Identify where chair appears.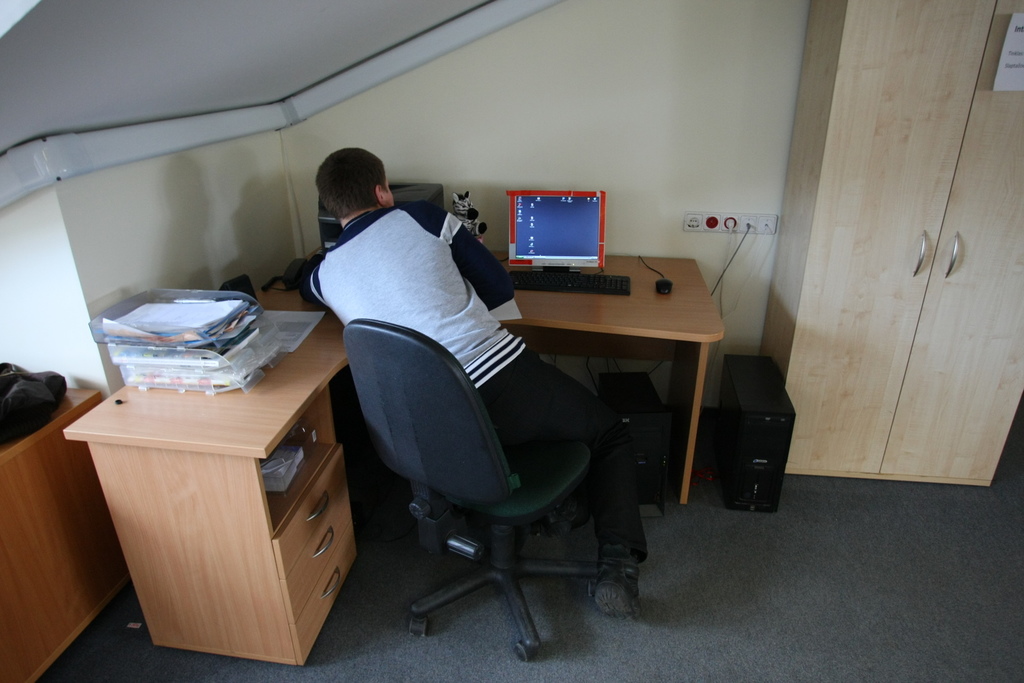
Appears at <bbox>303, 259, 584, 660</bbox>.
